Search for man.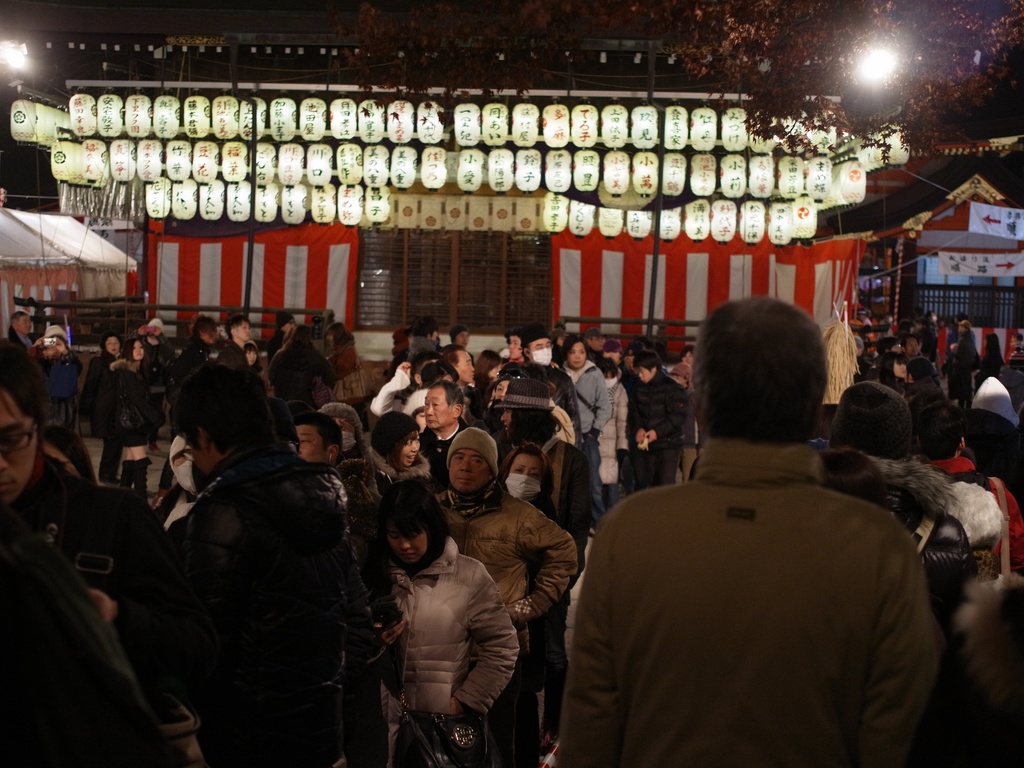
Found at (447,323,472,346).
